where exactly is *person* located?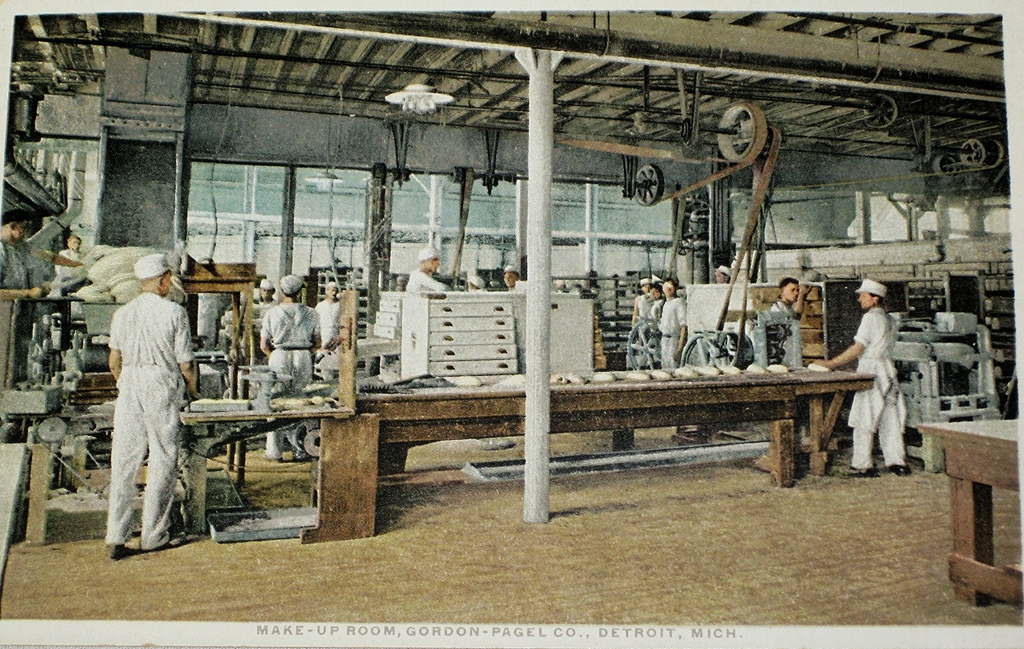
Its bounding box is 52, 232, 83, 276.
